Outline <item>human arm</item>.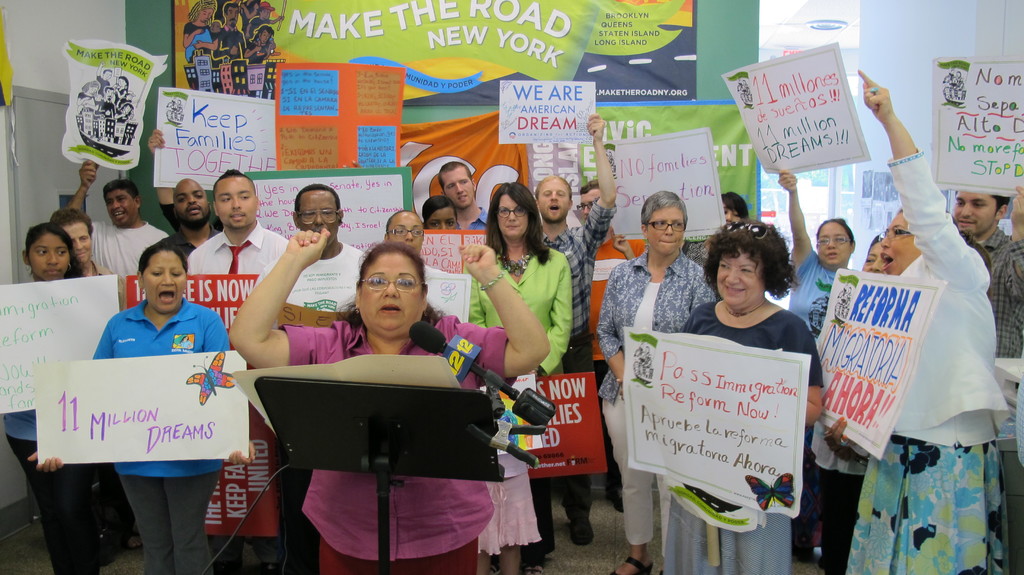
Outline: locate(532, 248, 573, 389).
